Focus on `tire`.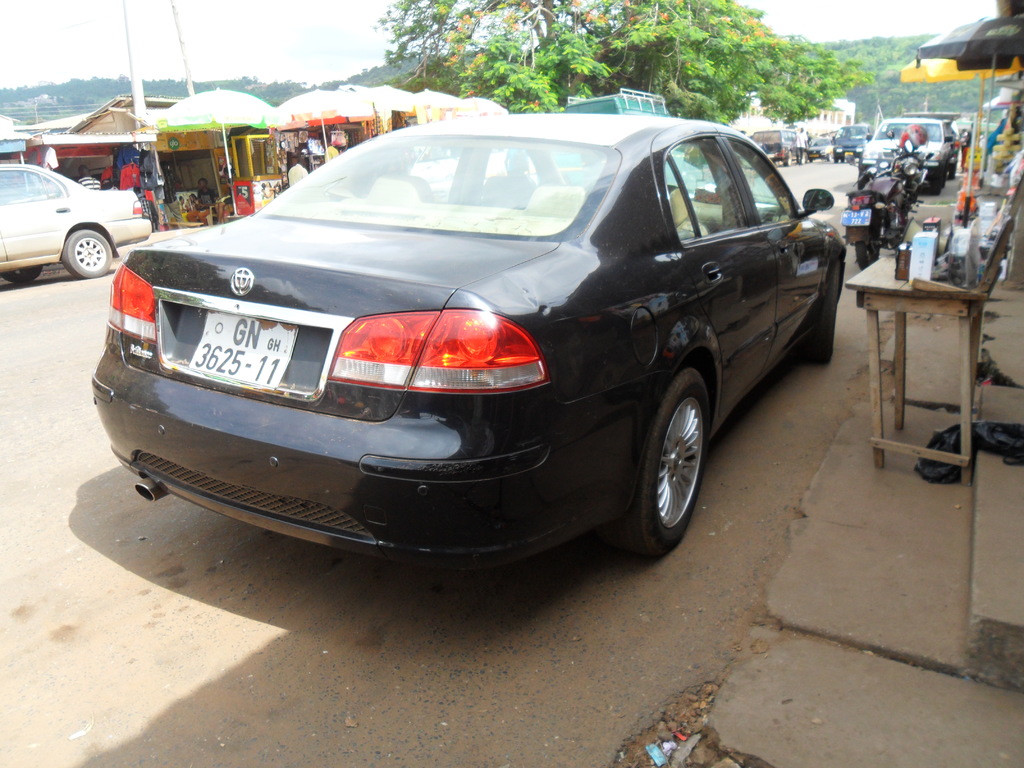
Focused at [left=614, top=372, right=732, bottom=554].
